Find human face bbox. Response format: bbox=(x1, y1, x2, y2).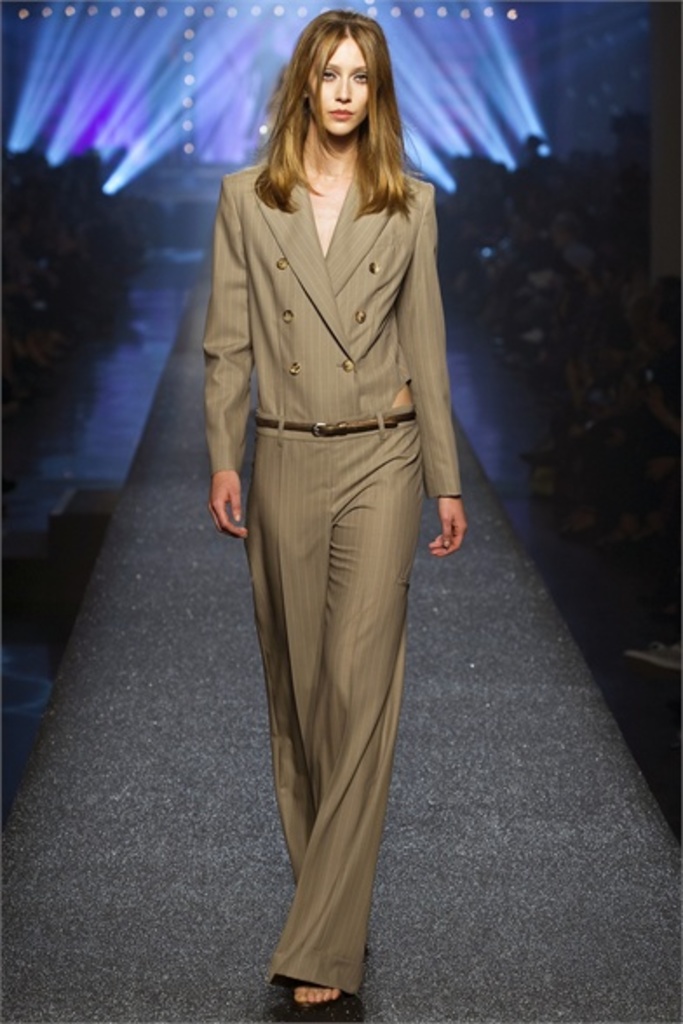
bbox=(308, 28, 371, 138).
